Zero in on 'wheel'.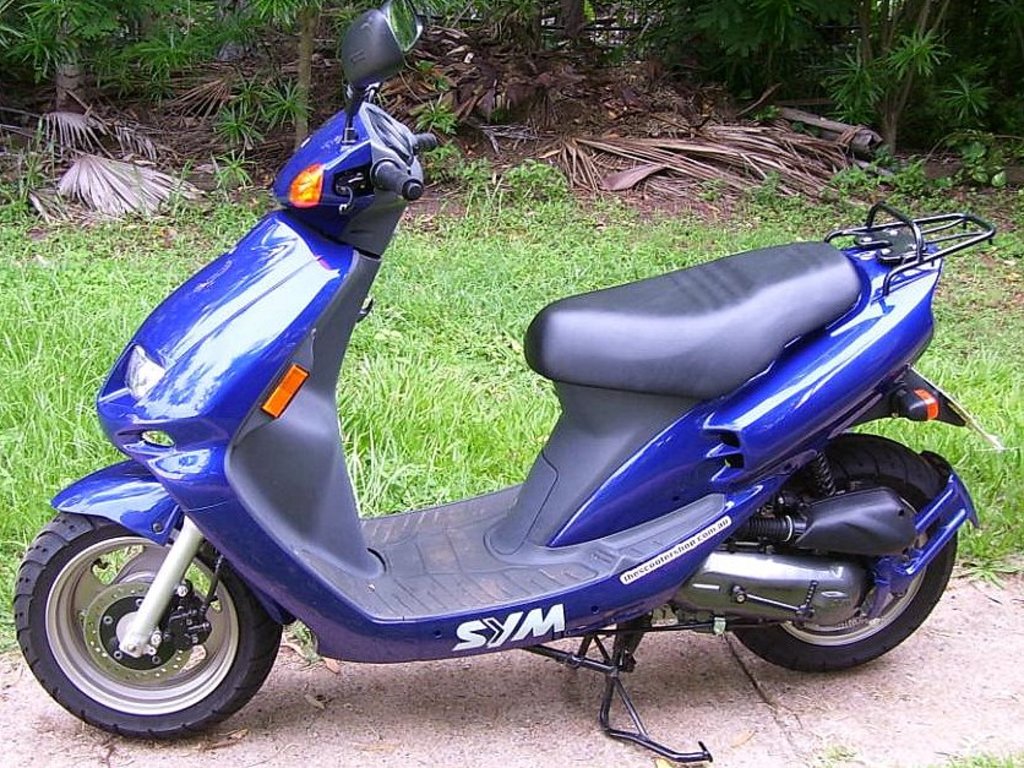
Zeroed in: [left=730, top=434, right=962, bottom=675].
